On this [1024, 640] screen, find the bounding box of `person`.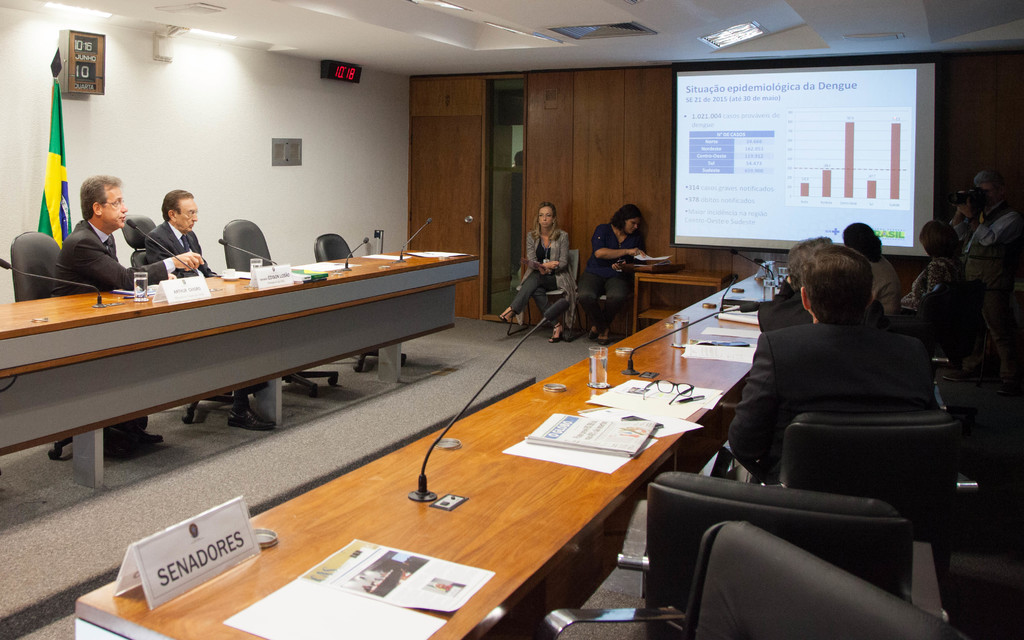
Bounding box: region(50, 173, 204, 452).
